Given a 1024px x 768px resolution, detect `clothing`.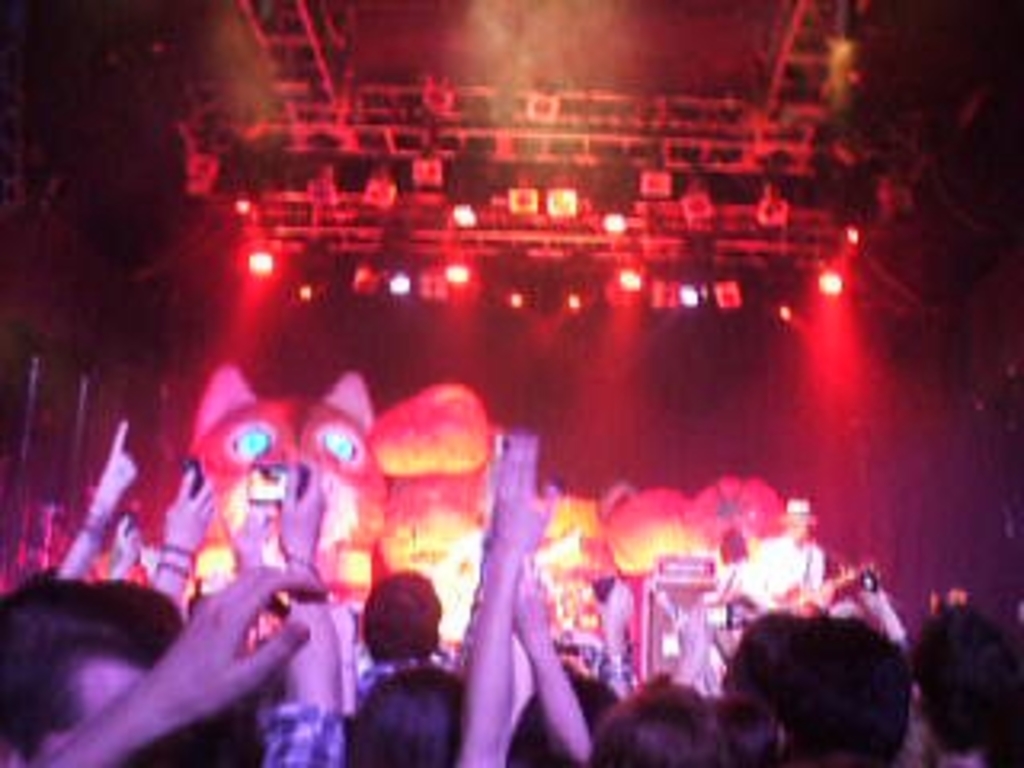
(13, 544, 358, 758).
